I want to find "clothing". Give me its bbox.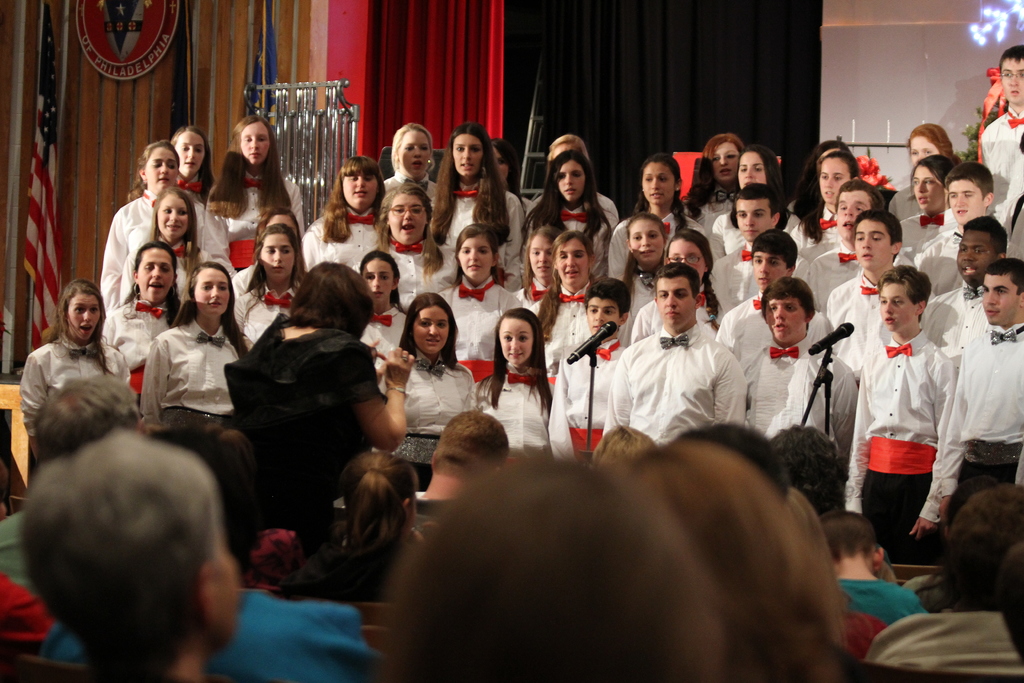
l=432, t=272, r=520, b=389.
